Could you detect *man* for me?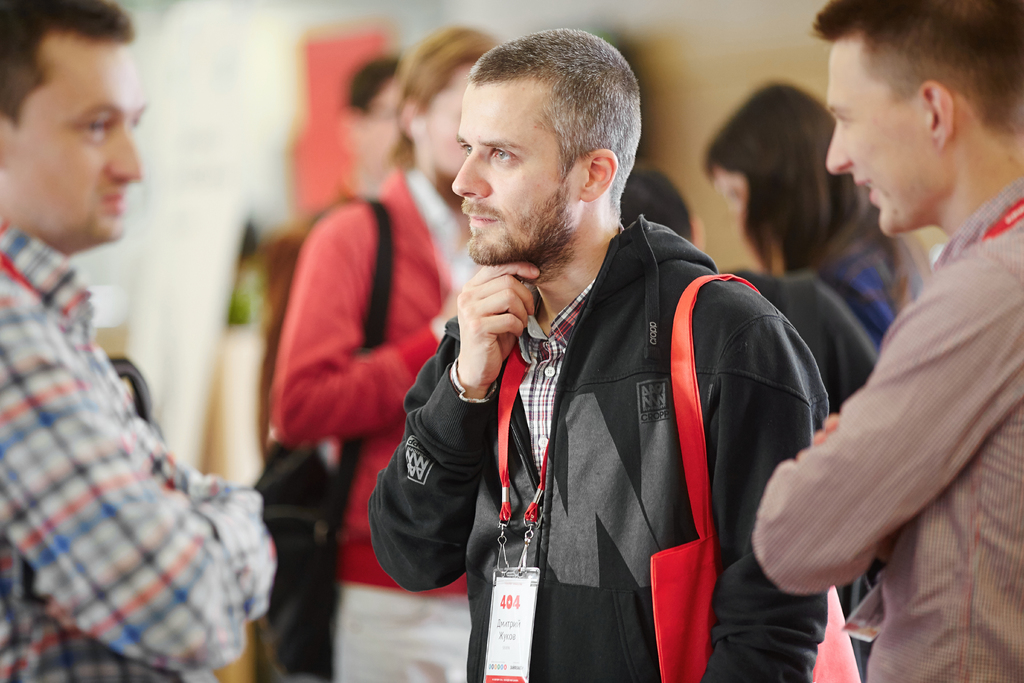
Detection result: (left=751, top=0, right=1023, bottom=682).
